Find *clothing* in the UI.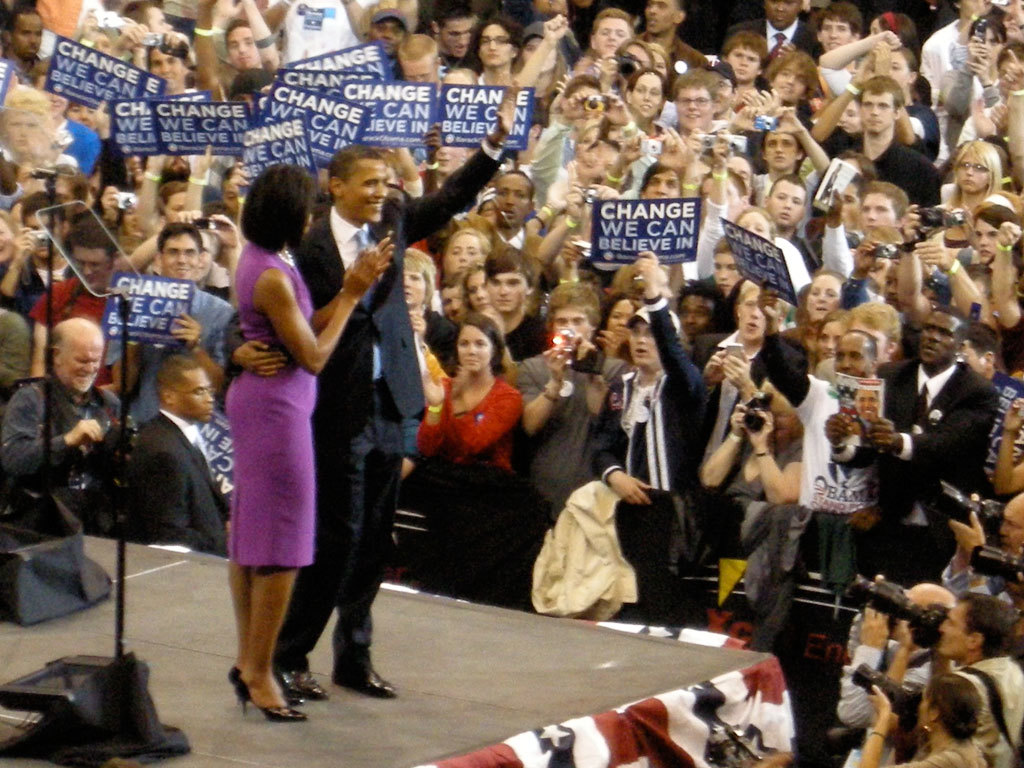
UI element at <bbox>797, 221, 838, 283</bbox>.
